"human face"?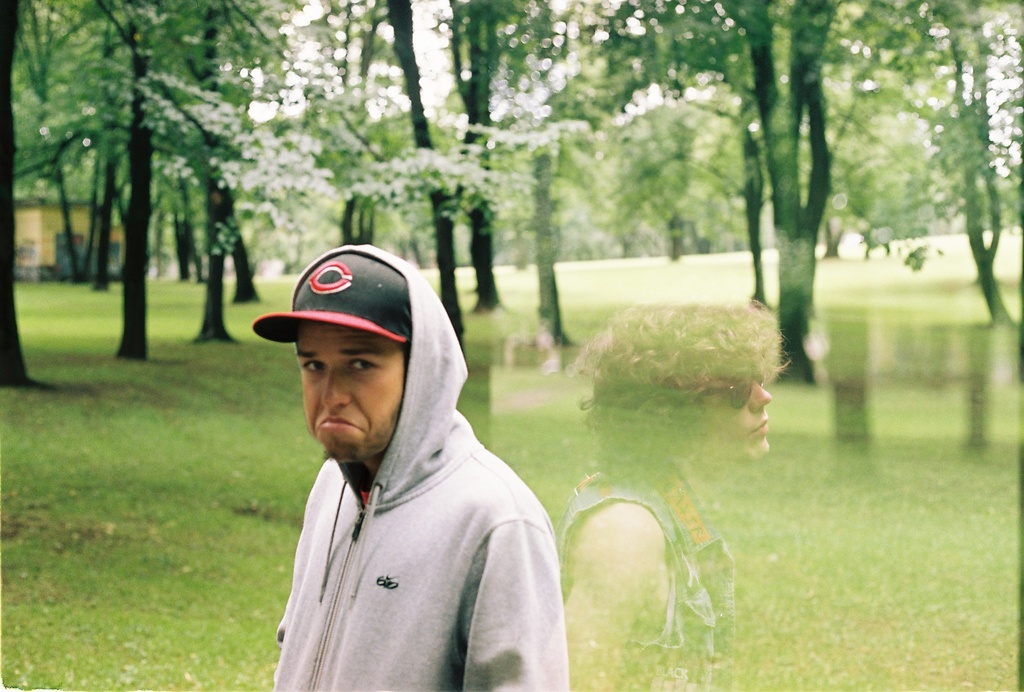
detection(688, 375, 771, 465)
